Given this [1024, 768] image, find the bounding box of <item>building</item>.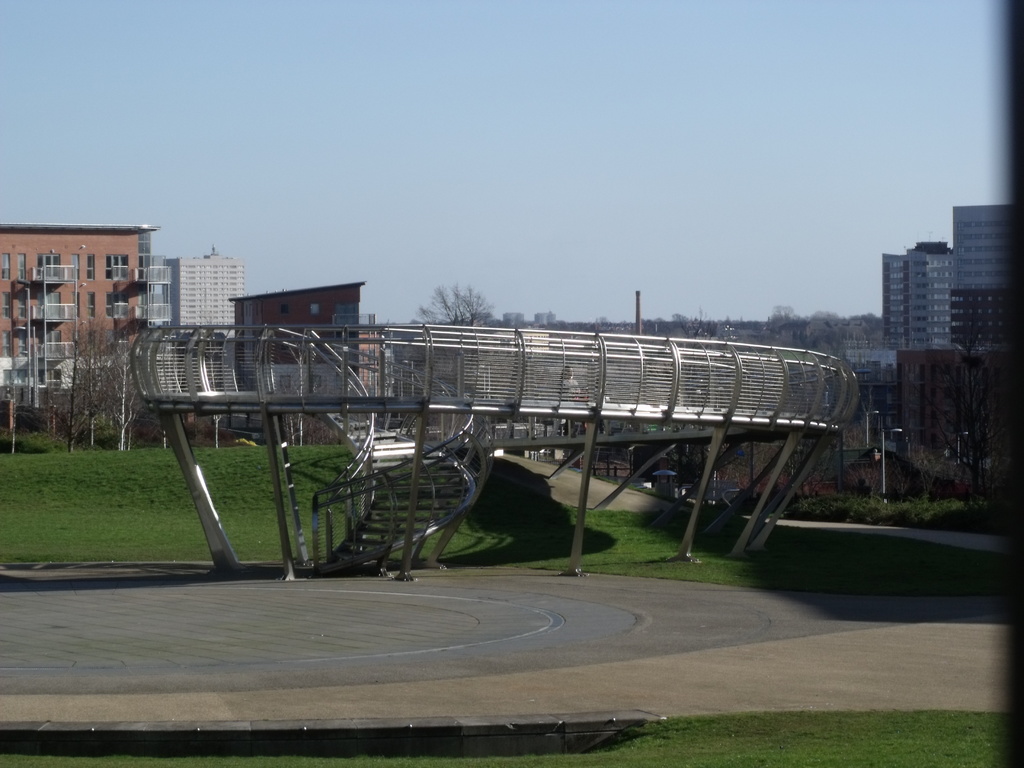
[953, 204, 1014, 280].
